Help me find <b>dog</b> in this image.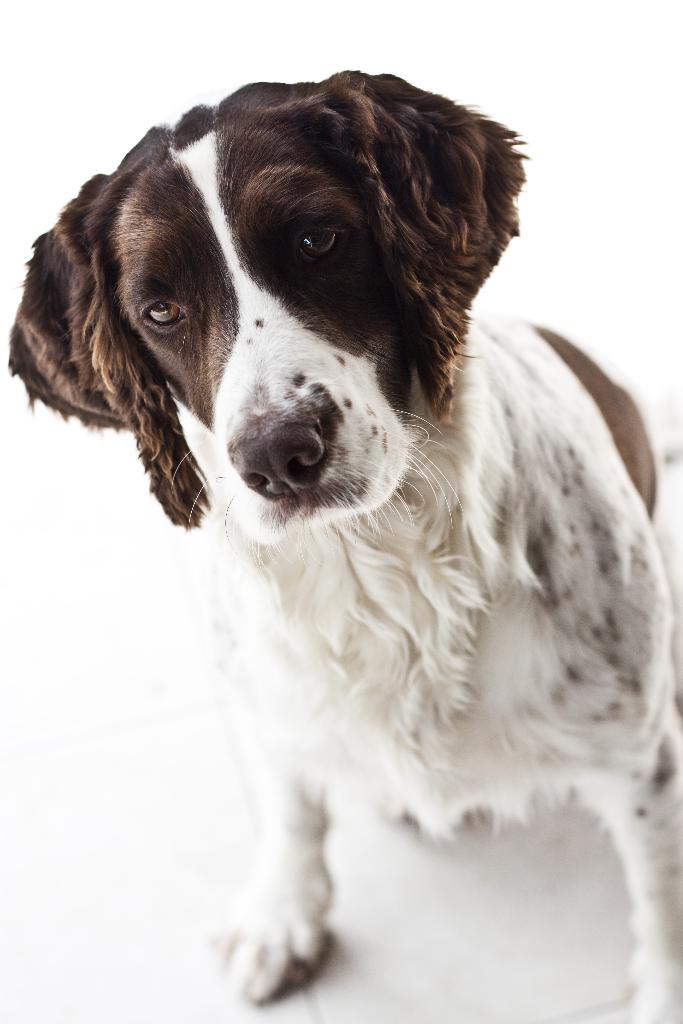
Found it: [x1=6, y1=69, x2=682, y2=1023].
